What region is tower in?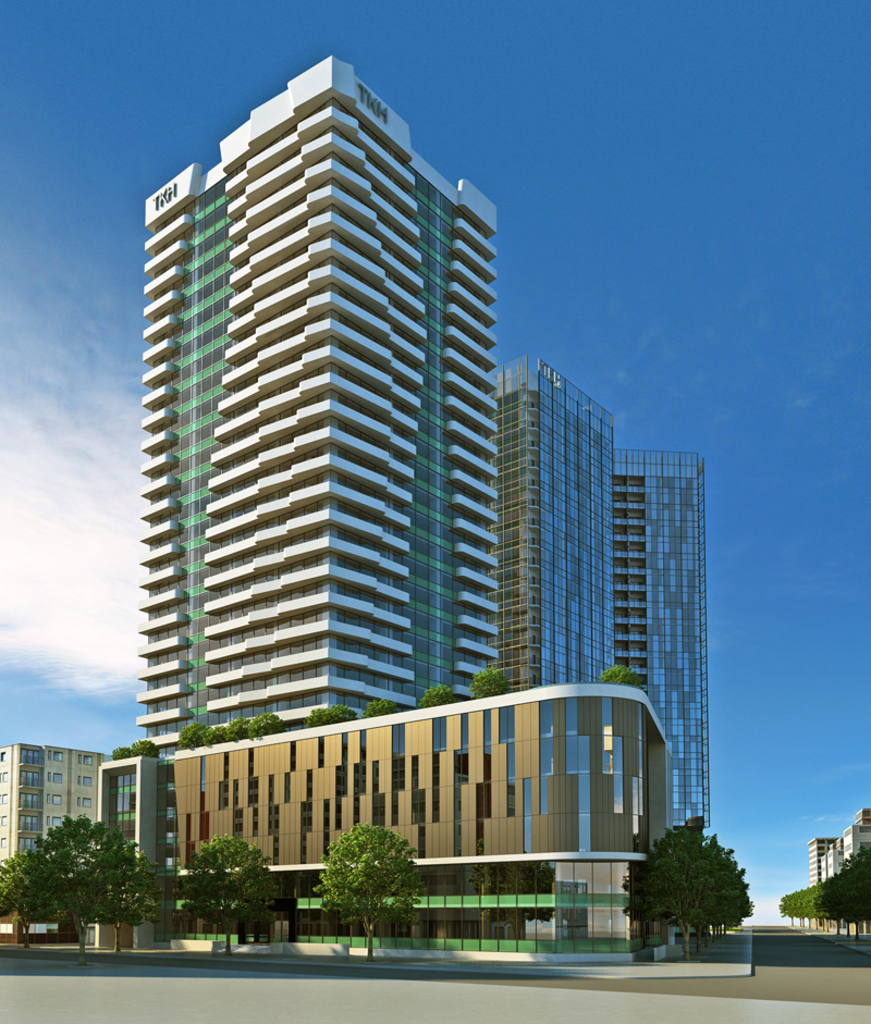
pyautogui.locateOnScreen(496, 357, 617, 687).
